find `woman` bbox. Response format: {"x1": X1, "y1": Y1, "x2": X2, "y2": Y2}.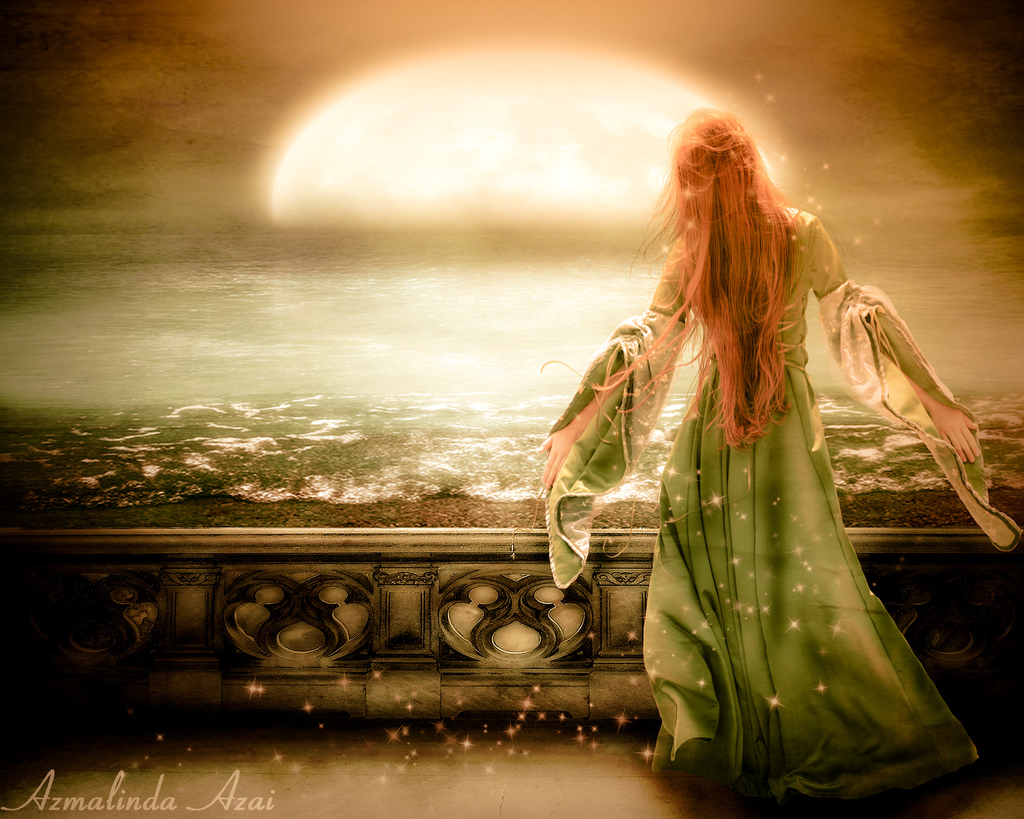
{"x1": 535, "y1": 112, "x2": 989, "y2": 788}.
